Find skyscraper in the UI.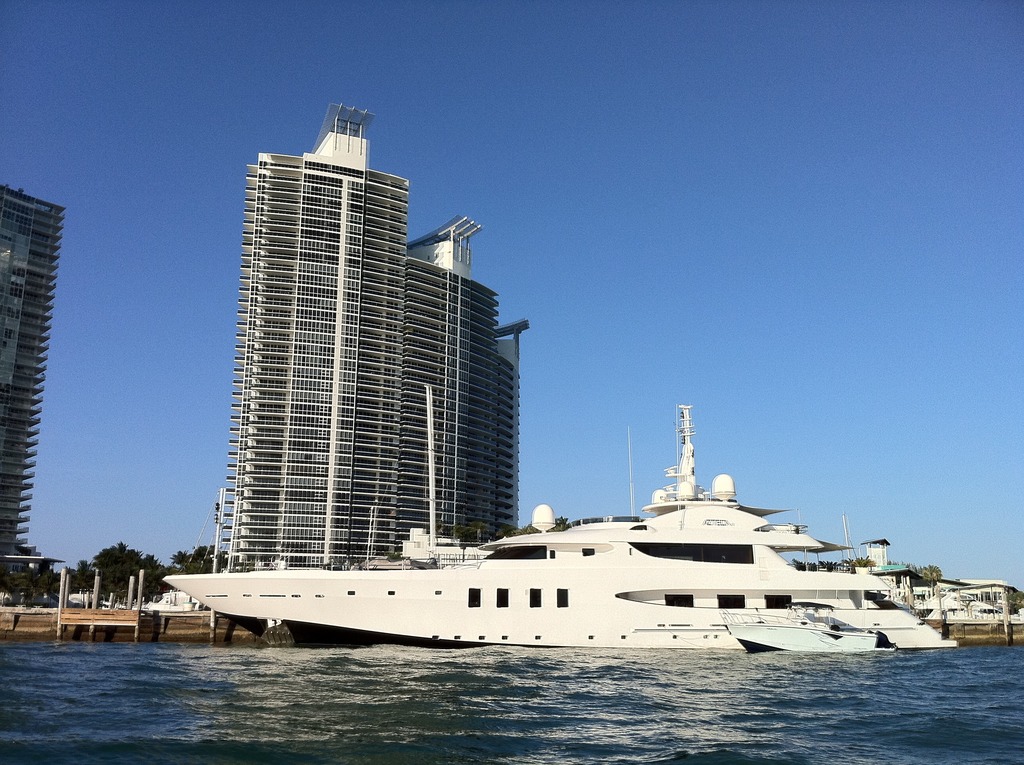
UI element at bbox=(184, 121, 544, 587).
